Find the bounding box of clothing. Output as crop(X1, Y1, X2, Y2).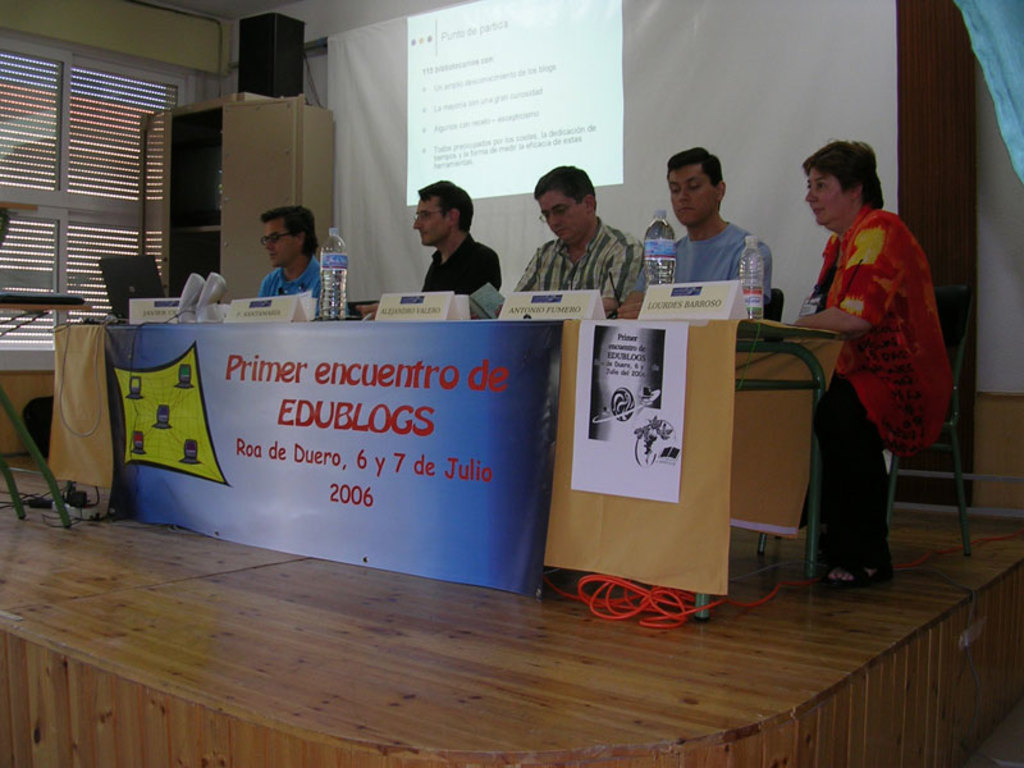
crop(781, 175, 952, 534).
